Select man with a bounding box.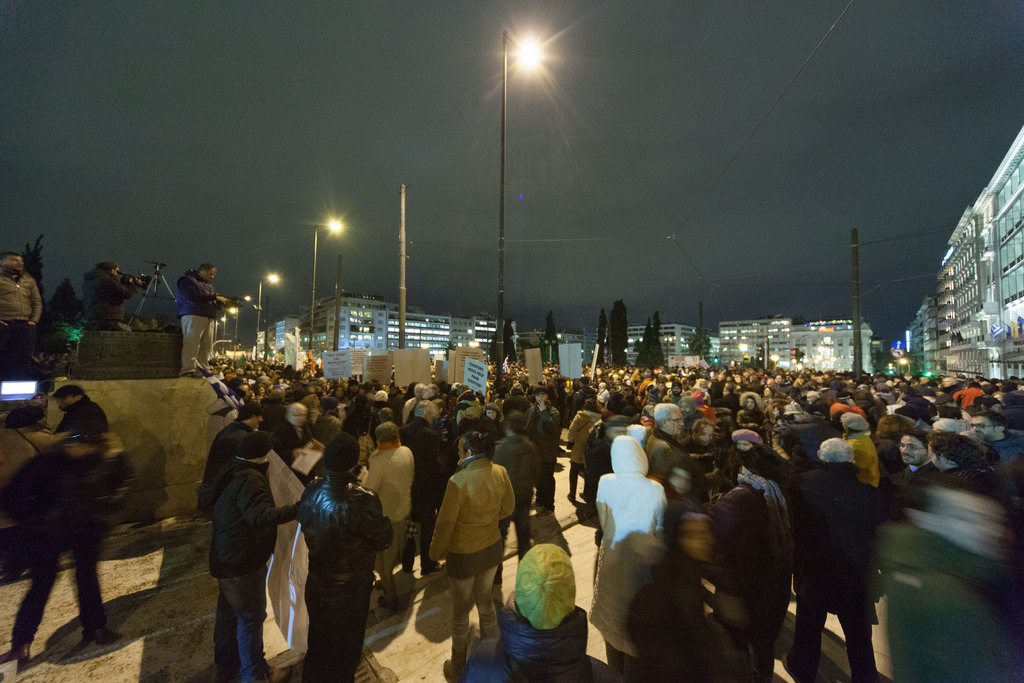
51 386 109 453.
